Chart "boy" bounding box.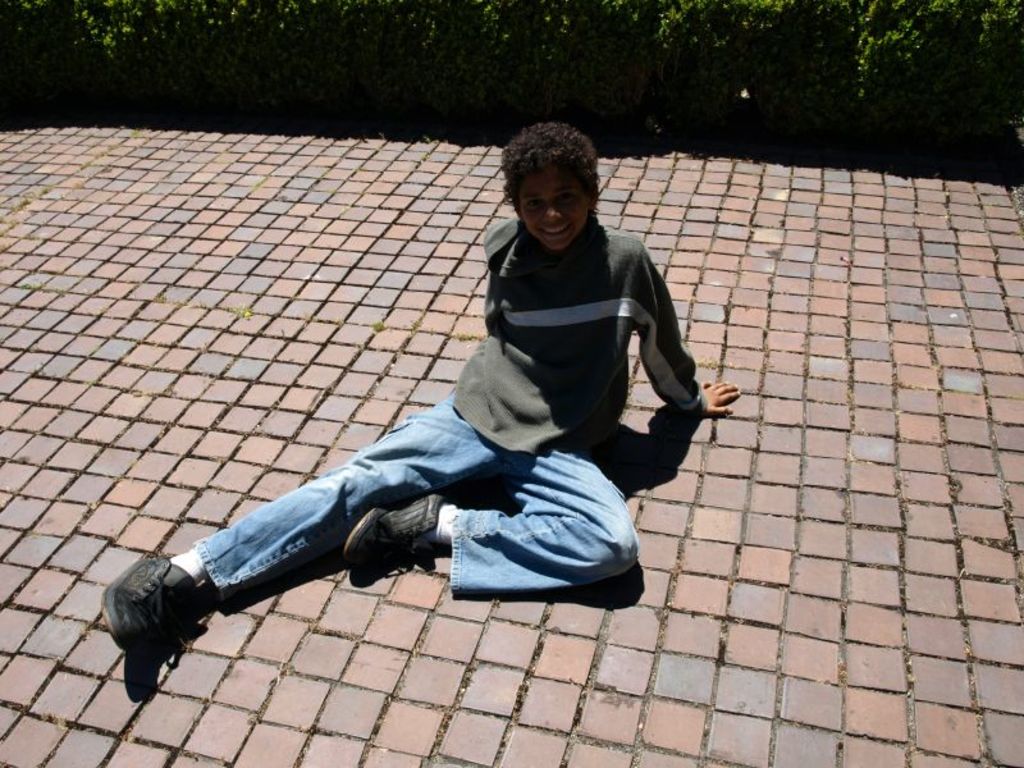
Charted: 106/122/753/652.
